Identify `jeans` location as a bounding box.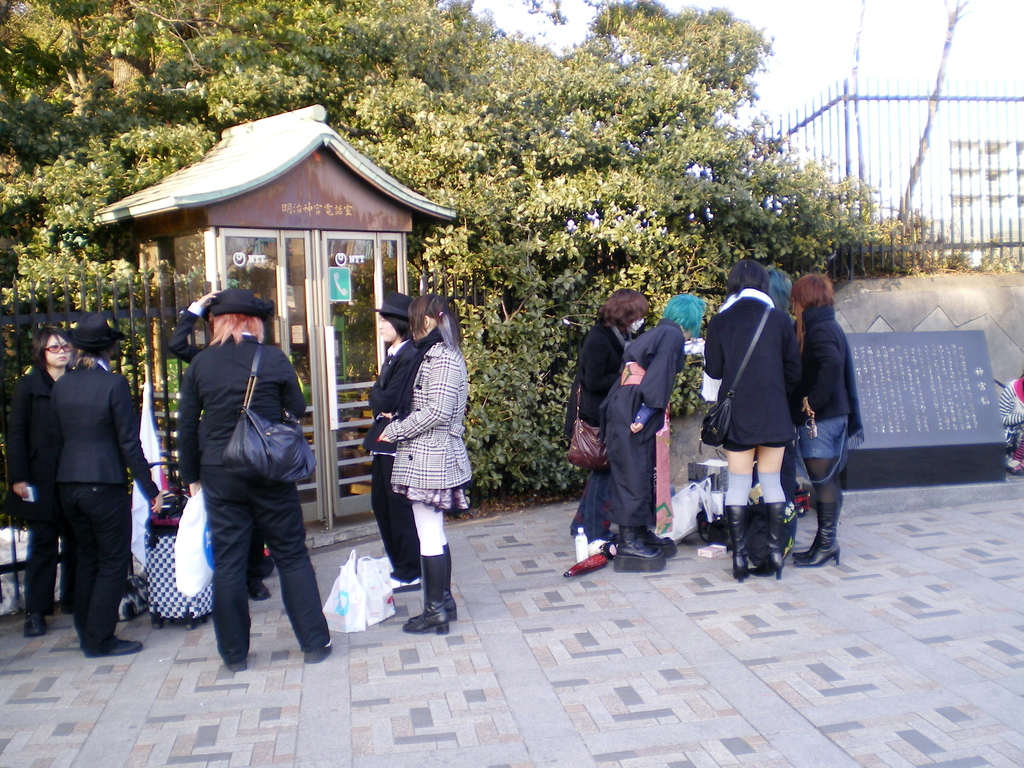
x1=60 y1=483 x2=132 y2=648.
